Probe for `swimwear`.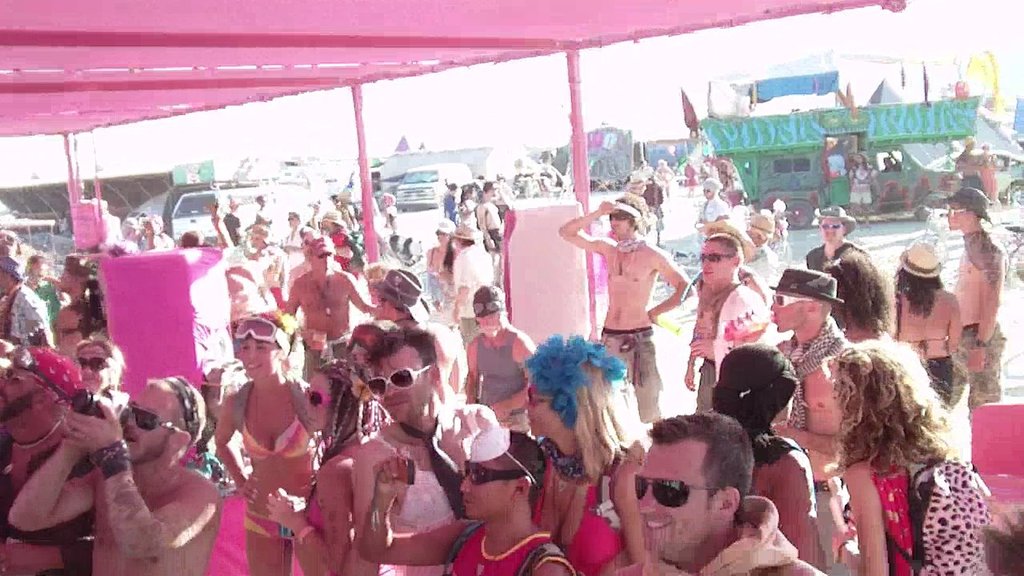
Probe result: <region>483, 227, 502, 256</region>.
